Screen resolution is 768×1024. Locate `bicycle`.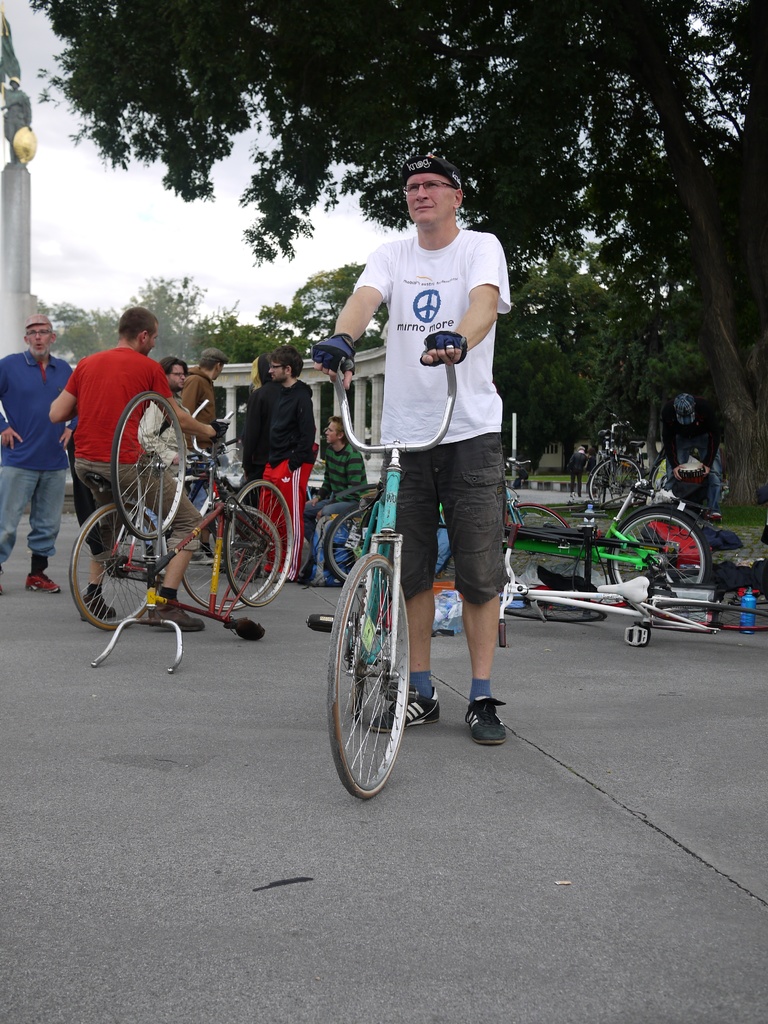
x1=498 y1=488 x2=712 y2=595.
